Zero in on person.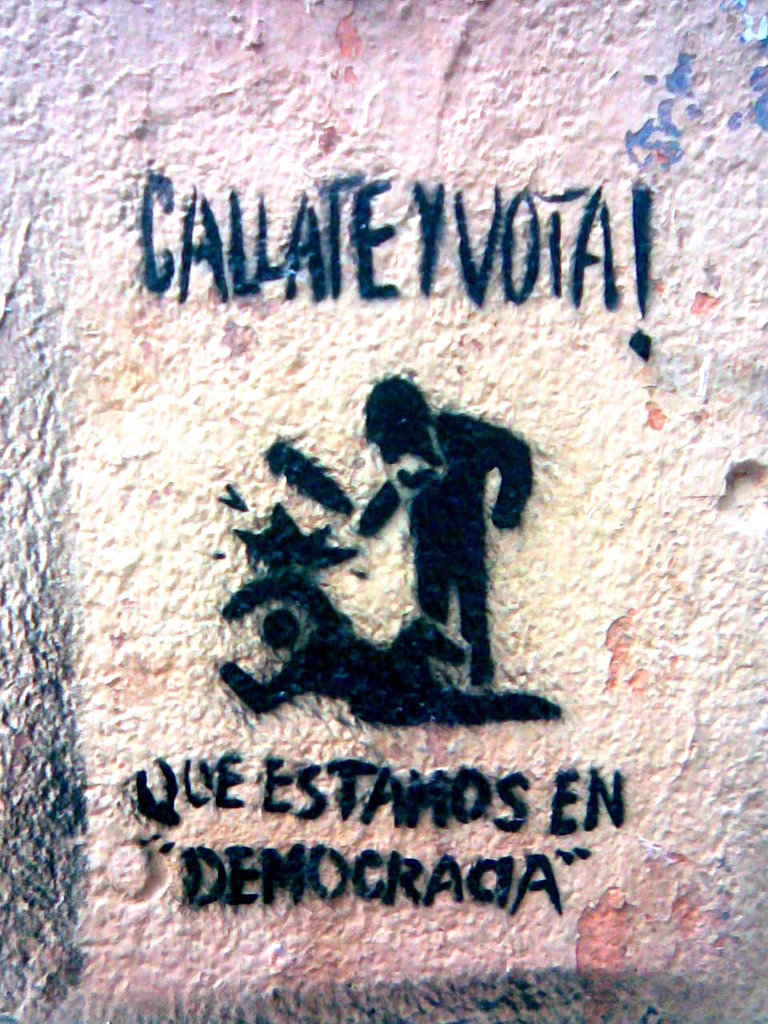
Zeroed in: <box>353,359,536,685</box>.
